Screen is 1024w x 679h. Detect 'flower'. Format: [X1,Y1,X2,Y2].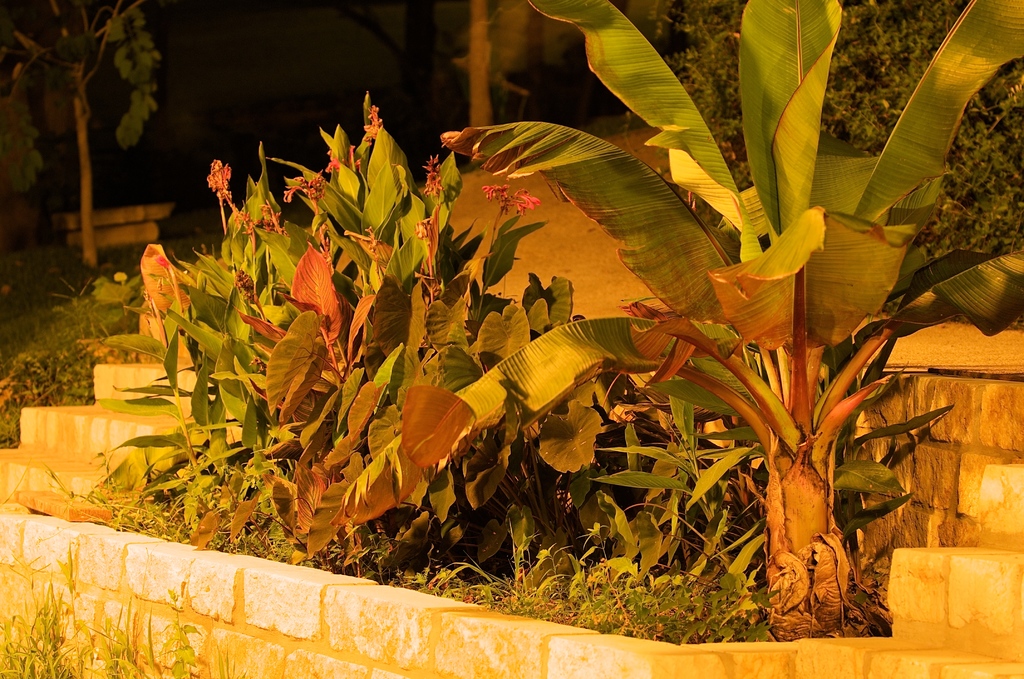
[483,177,538,211].
